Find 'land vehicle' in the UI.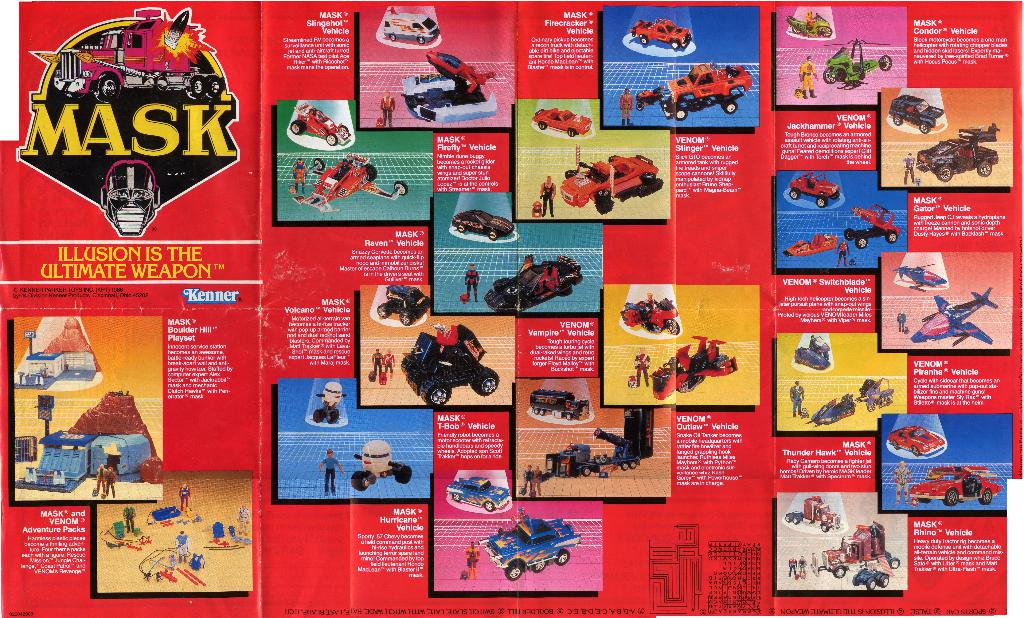
UI element at box(541, 407, 656, 481).
